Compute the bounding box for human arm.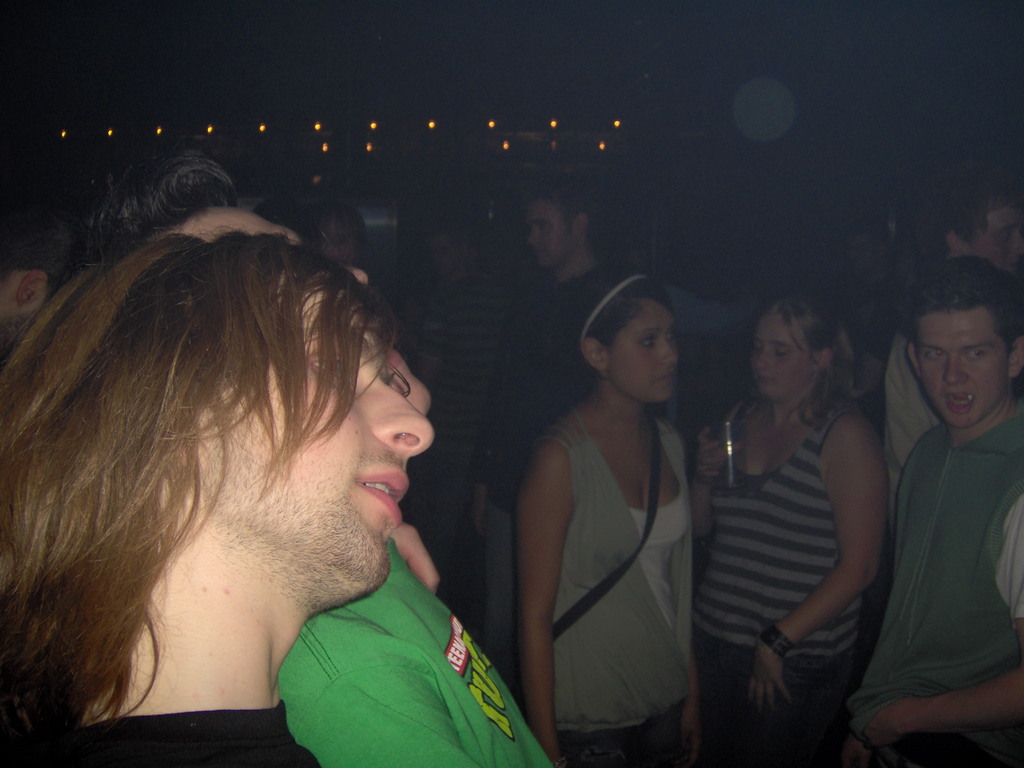
{"left": 668, "top": 280, "right": 774, "bottom": 343}.
